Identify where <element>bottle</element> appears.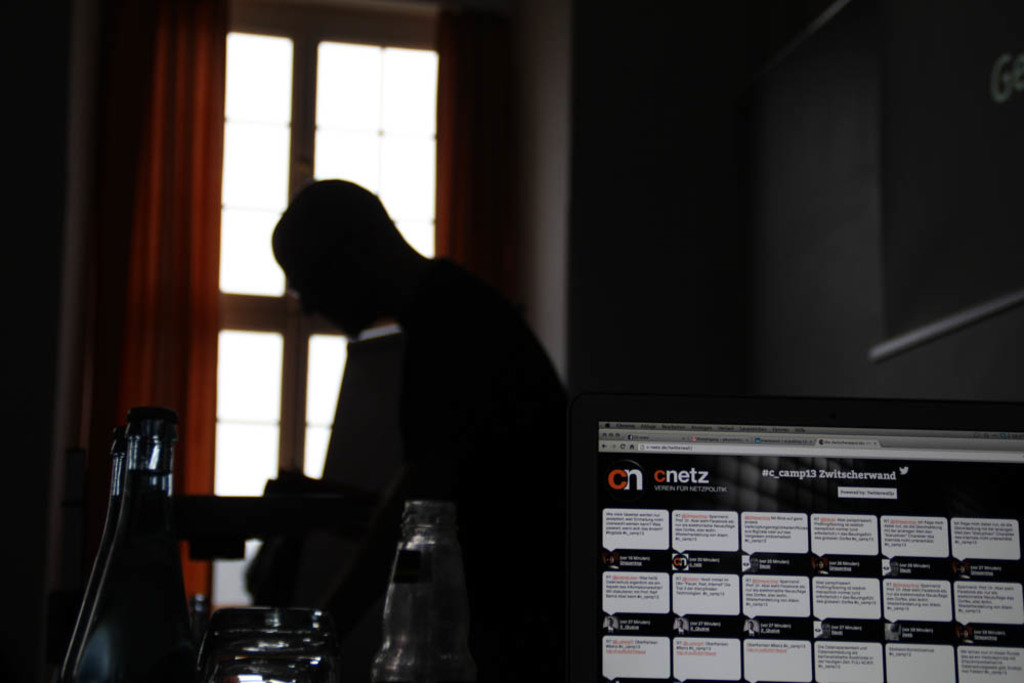
Appears at rect(374, 495, 482, 682).
